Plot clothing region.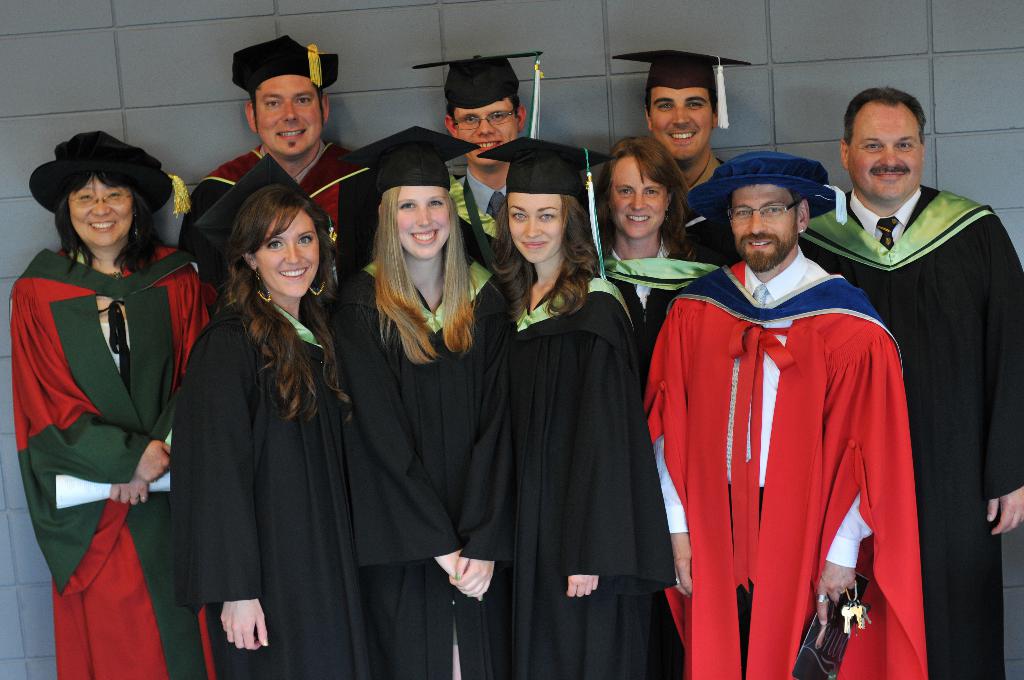
Plotted at select_region(1, 240, 217, 679).
